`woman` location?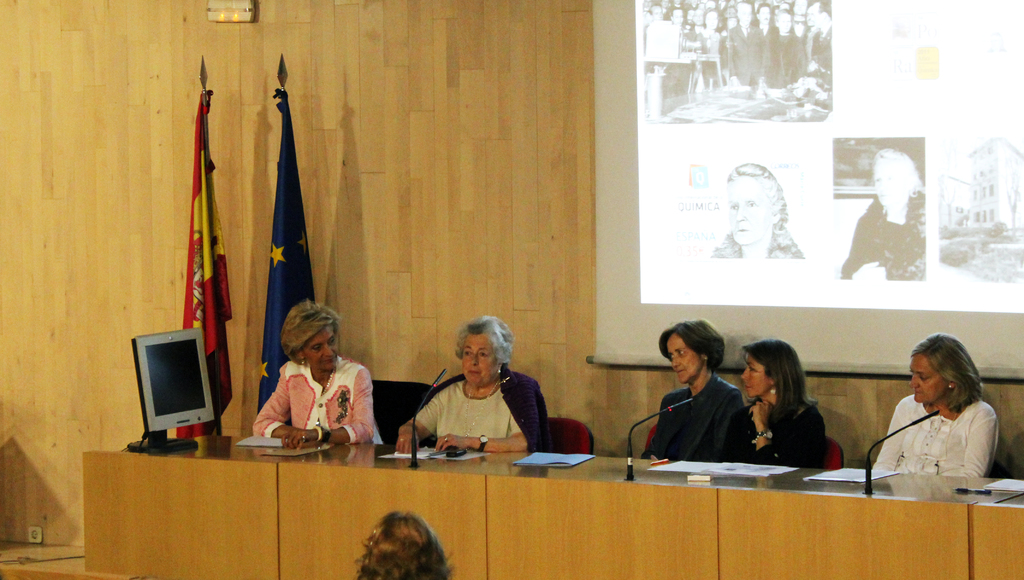
710/165/801/258
